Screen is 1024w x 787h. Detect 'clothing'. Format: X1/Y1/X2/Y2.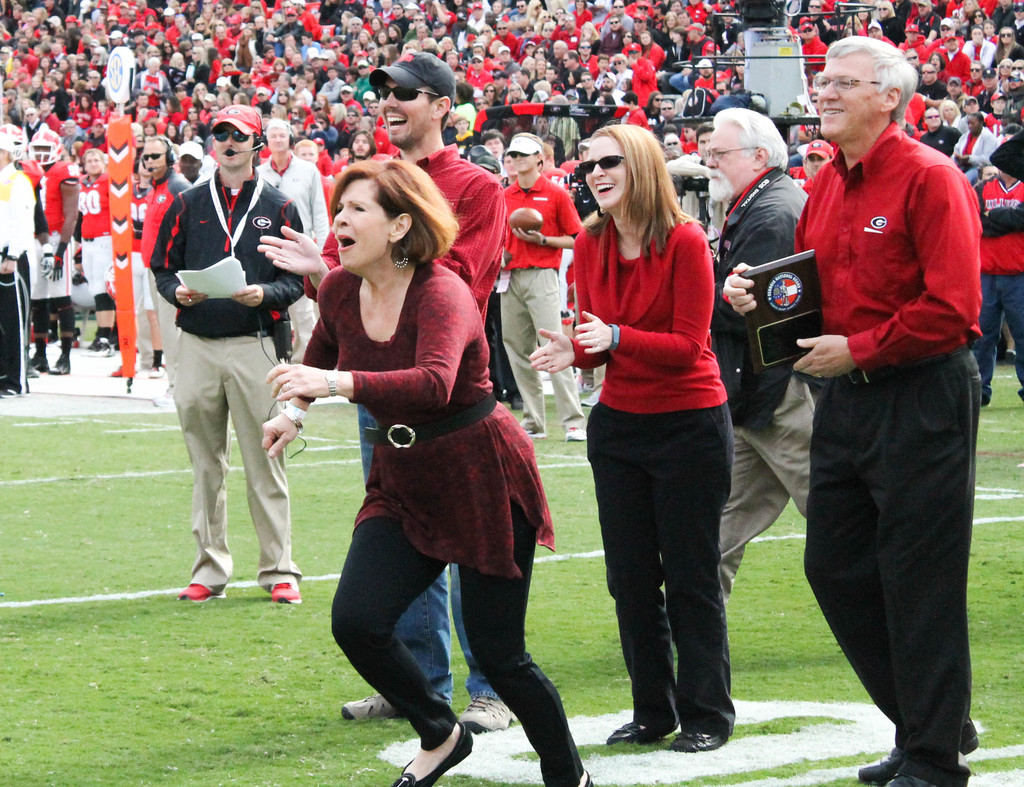
76/169/113/312.
